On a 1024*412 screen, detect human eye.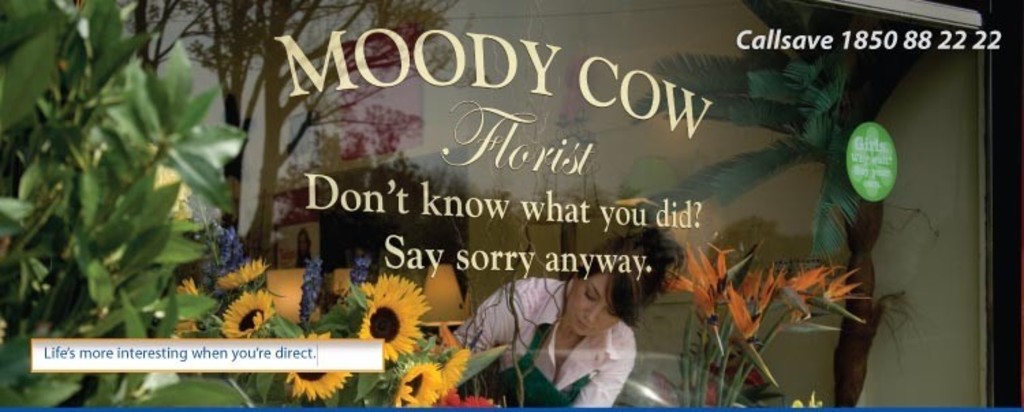
<region>584, 289, 599, 304</region>.
